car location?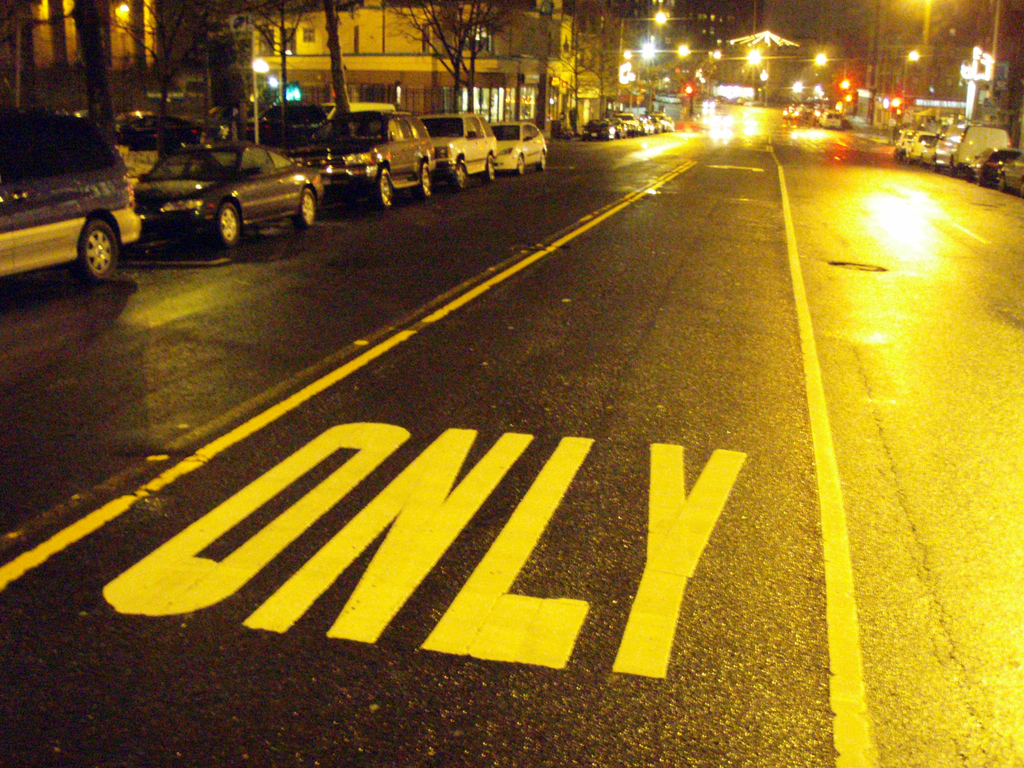
x1=901 y1=129 x2=935 y2=166
